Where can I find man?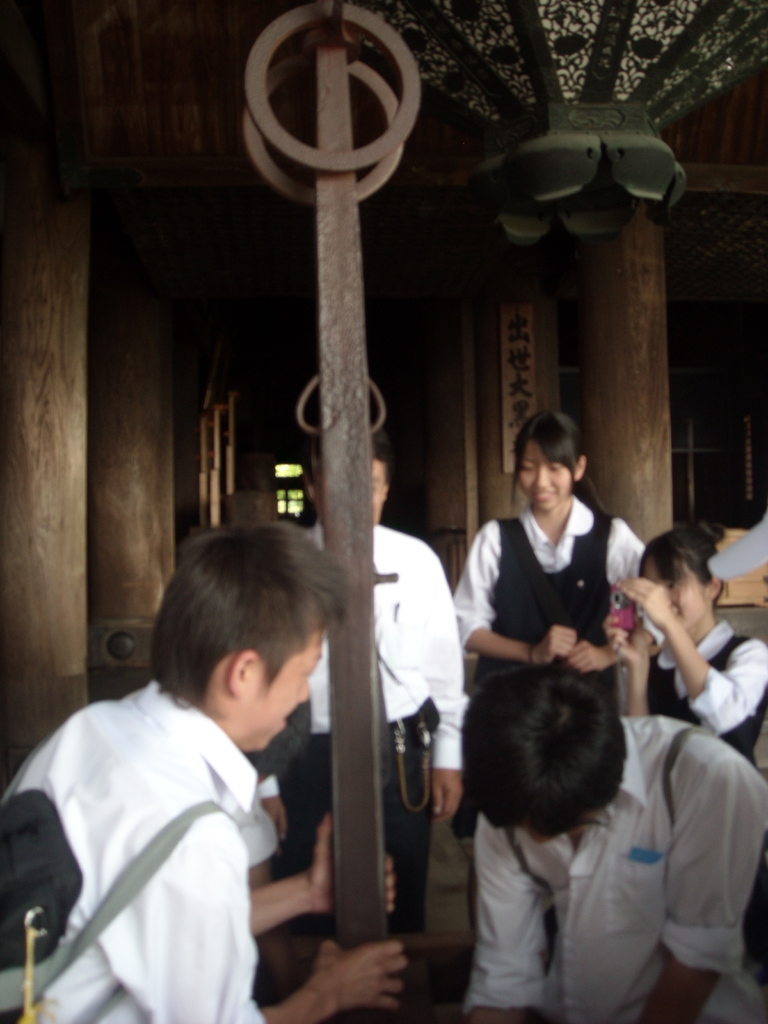
You can find it at rect(266, 428, 469, 945).
